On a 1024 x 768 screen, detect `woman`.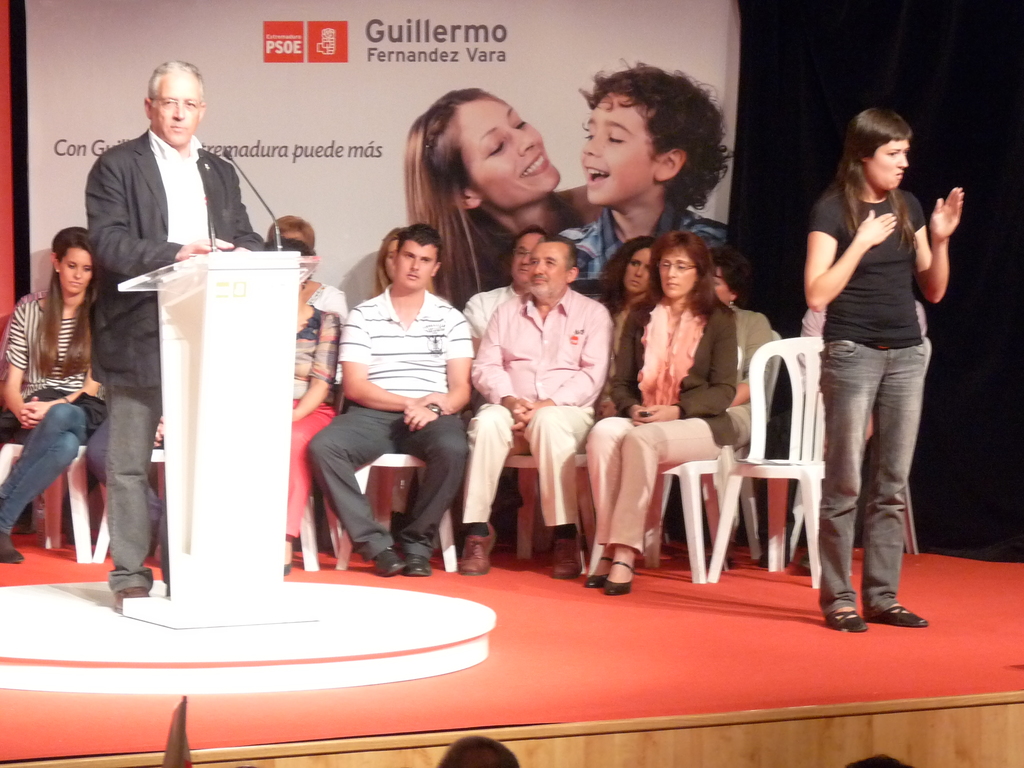
[left=593, top=228, right=670, bottom=426].
